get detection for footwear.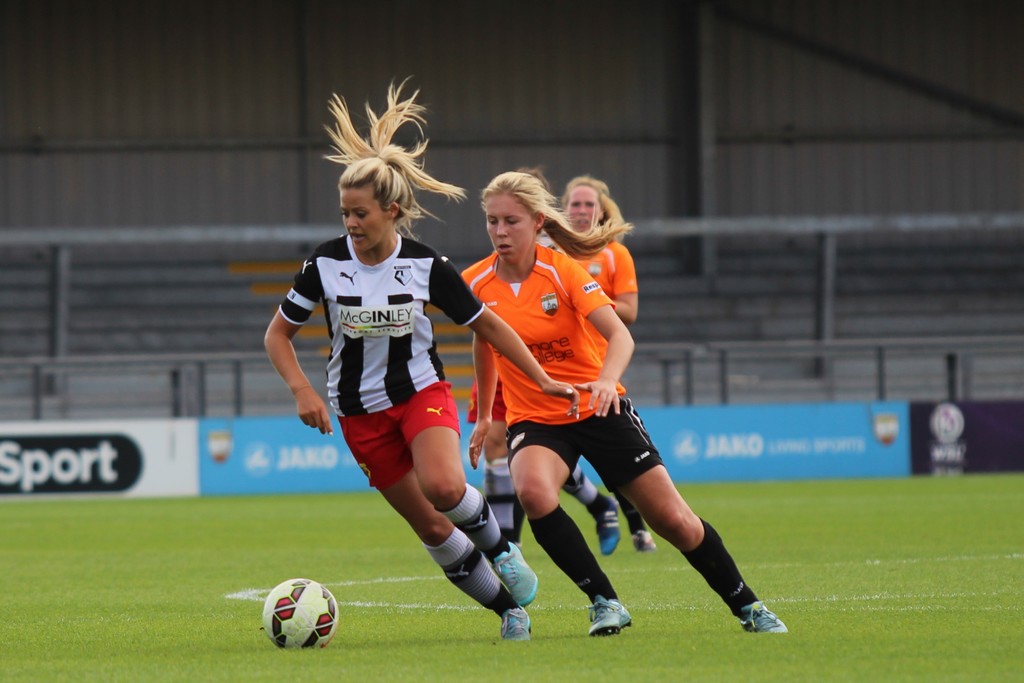
Detection: 494, 541, 536, 608.
